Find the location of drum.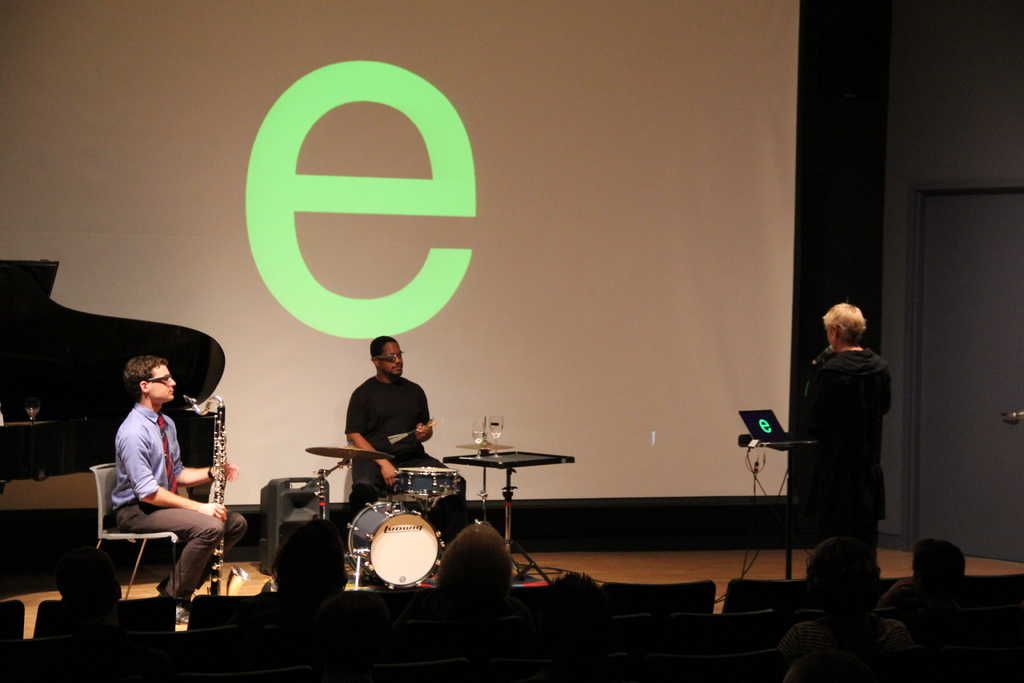
Location: 347, 502, 444, 589.
